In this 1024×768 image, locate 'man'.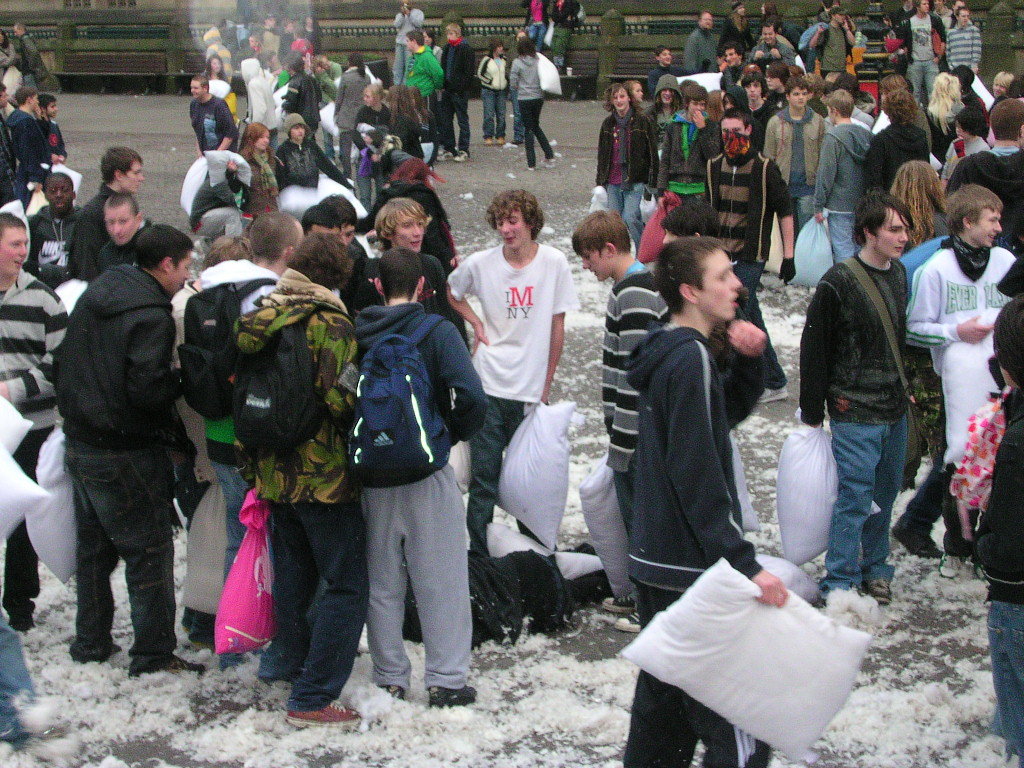
Bounding box: region(750, 23, 808, 71).
